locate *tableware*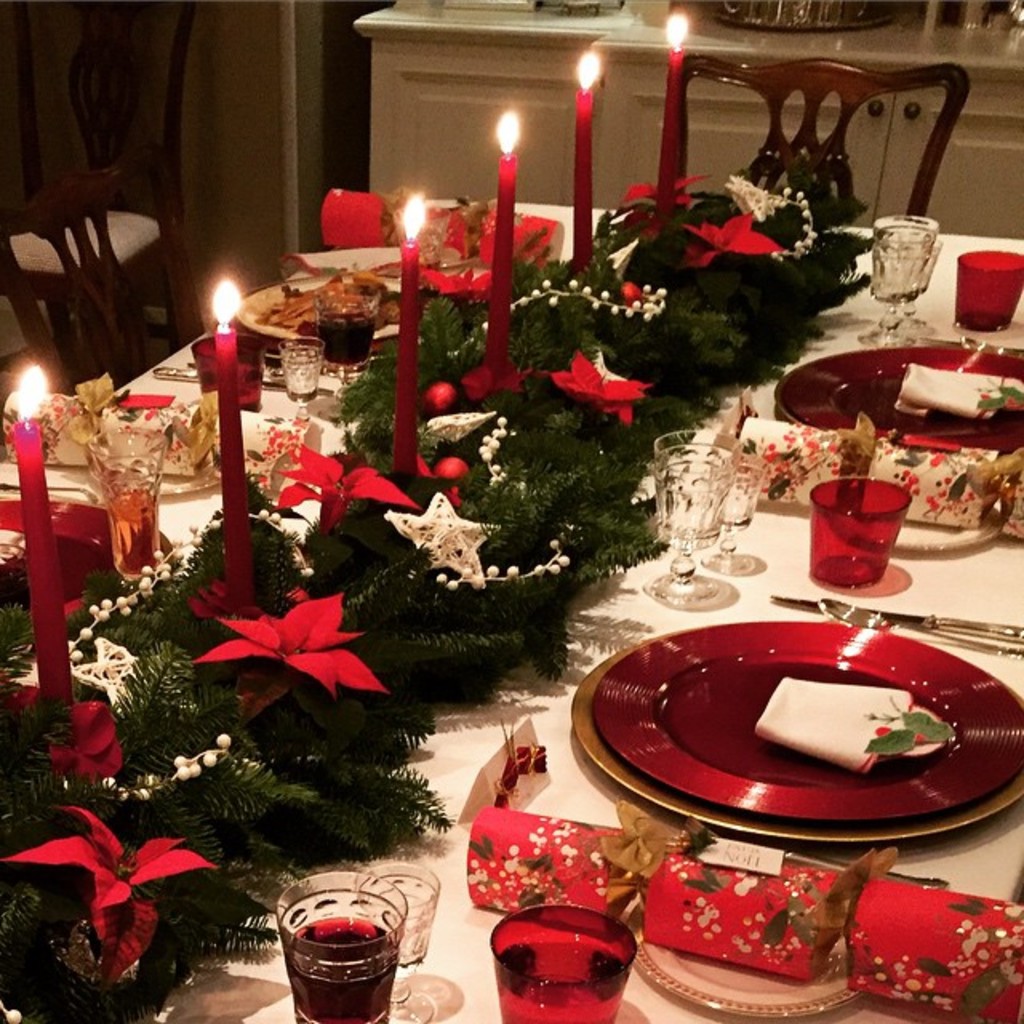
[493, 901, 630, 1022]
